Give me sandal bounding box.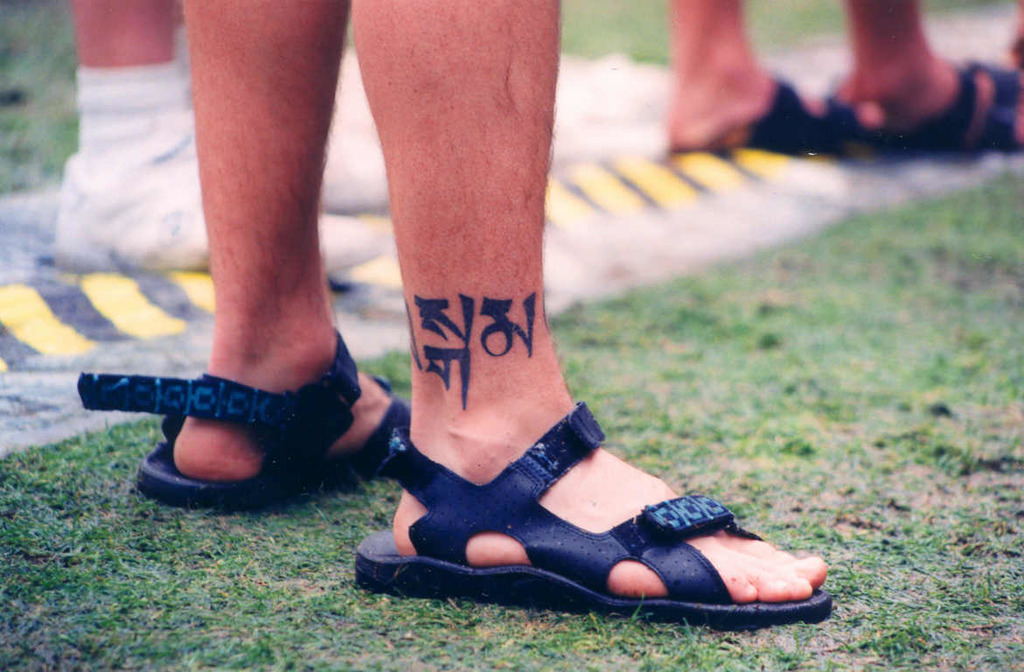
bbox=[665, 71, 867, 152].
